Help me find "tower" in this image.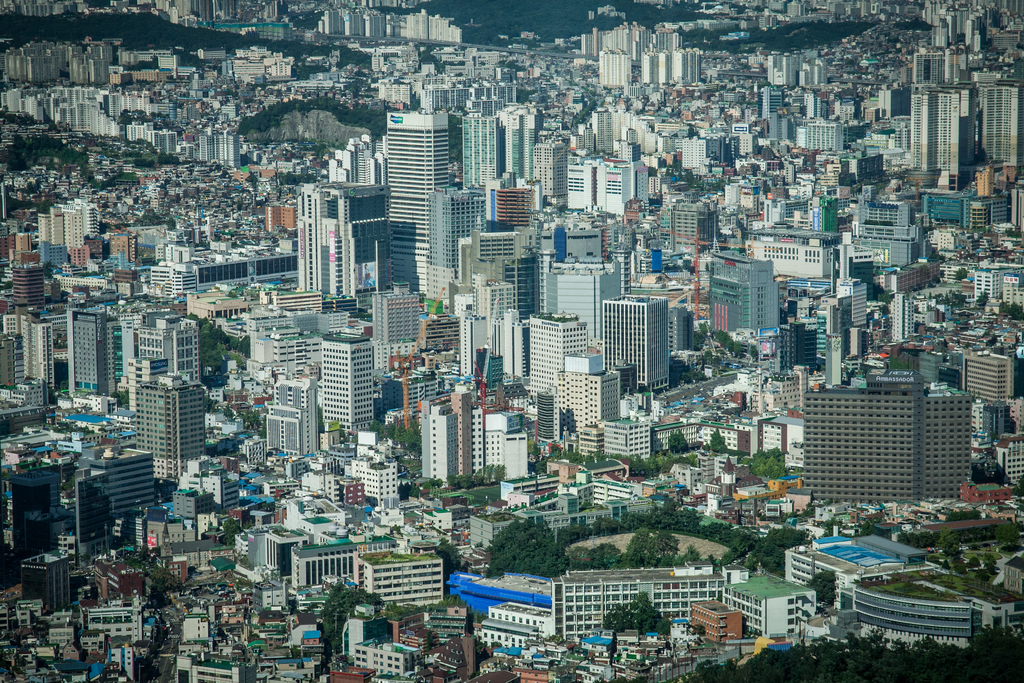
Found it: x1=509 y1=116 x2=535 y2=184.
